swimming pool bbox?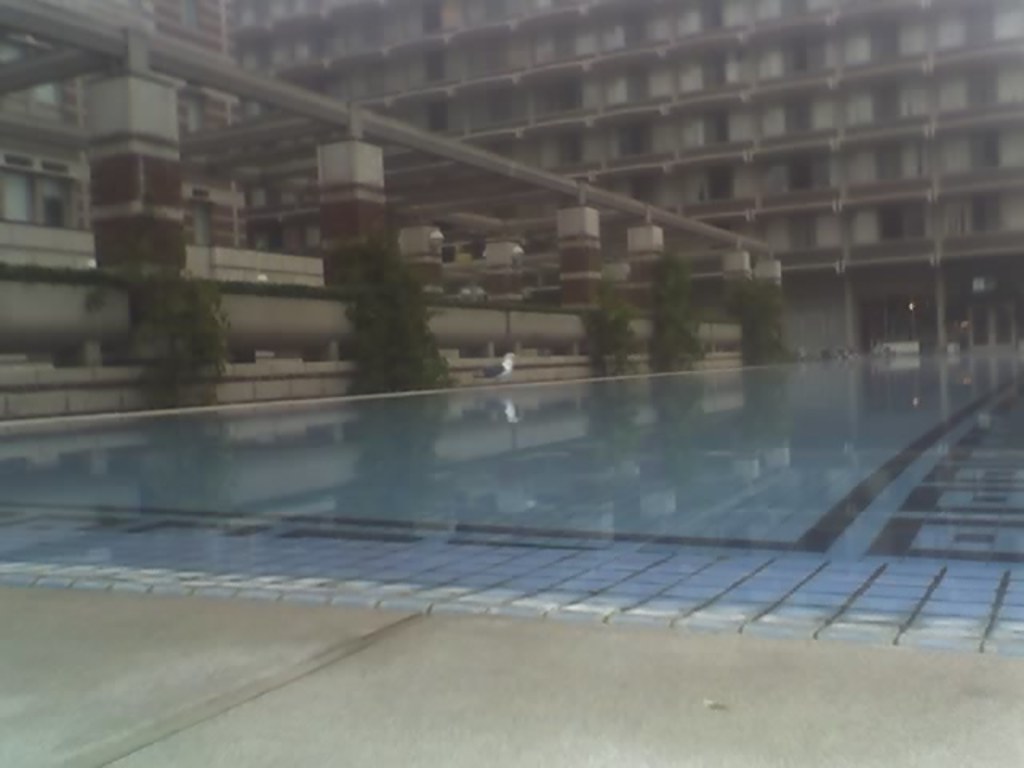
(0,338,1022,650)
